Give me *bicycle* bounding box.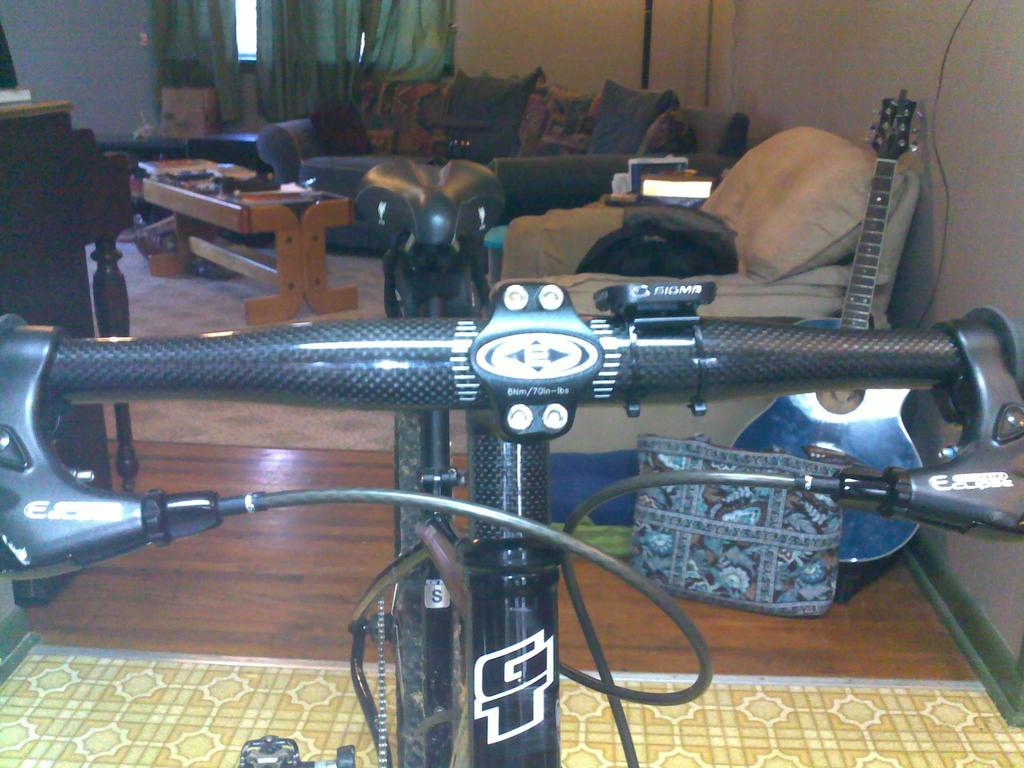
locate(0, 127, 973, 717).
